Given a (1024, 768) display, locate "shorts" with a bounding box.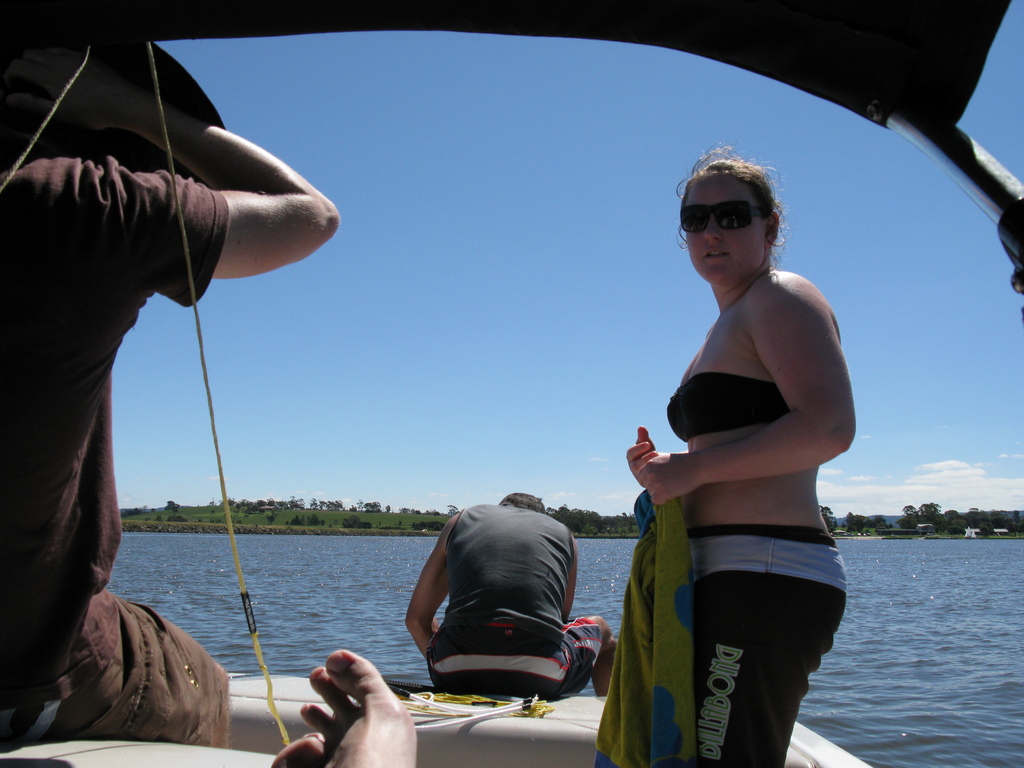
Located: <box>425,617,605,701</box>.
